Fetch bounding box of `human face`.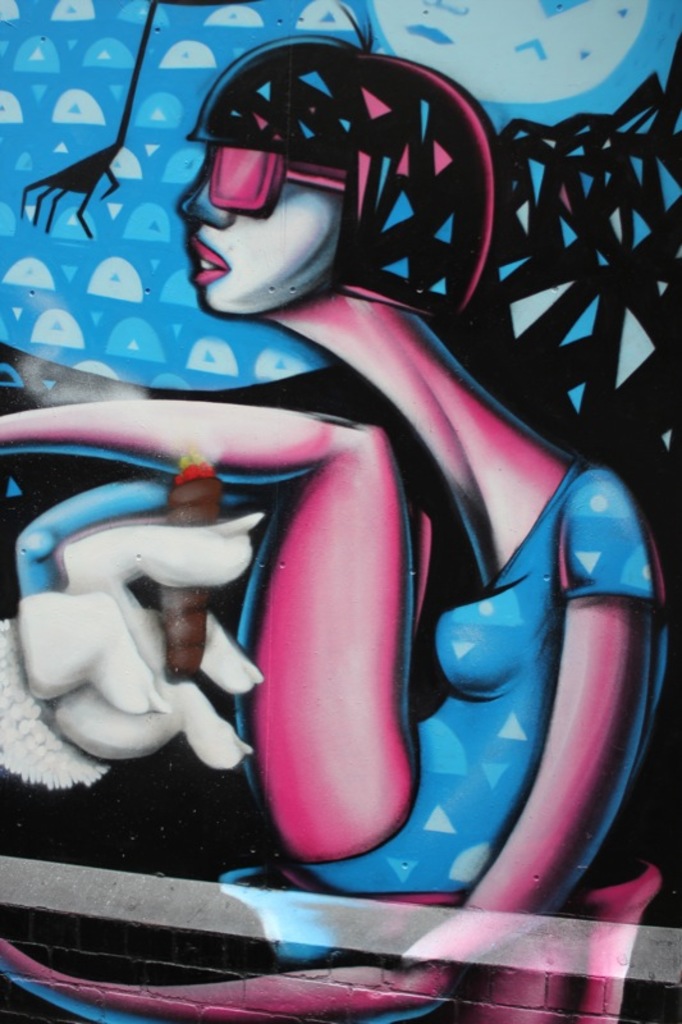
Bbox: left=179, top=137, right=349, bottom=315.
